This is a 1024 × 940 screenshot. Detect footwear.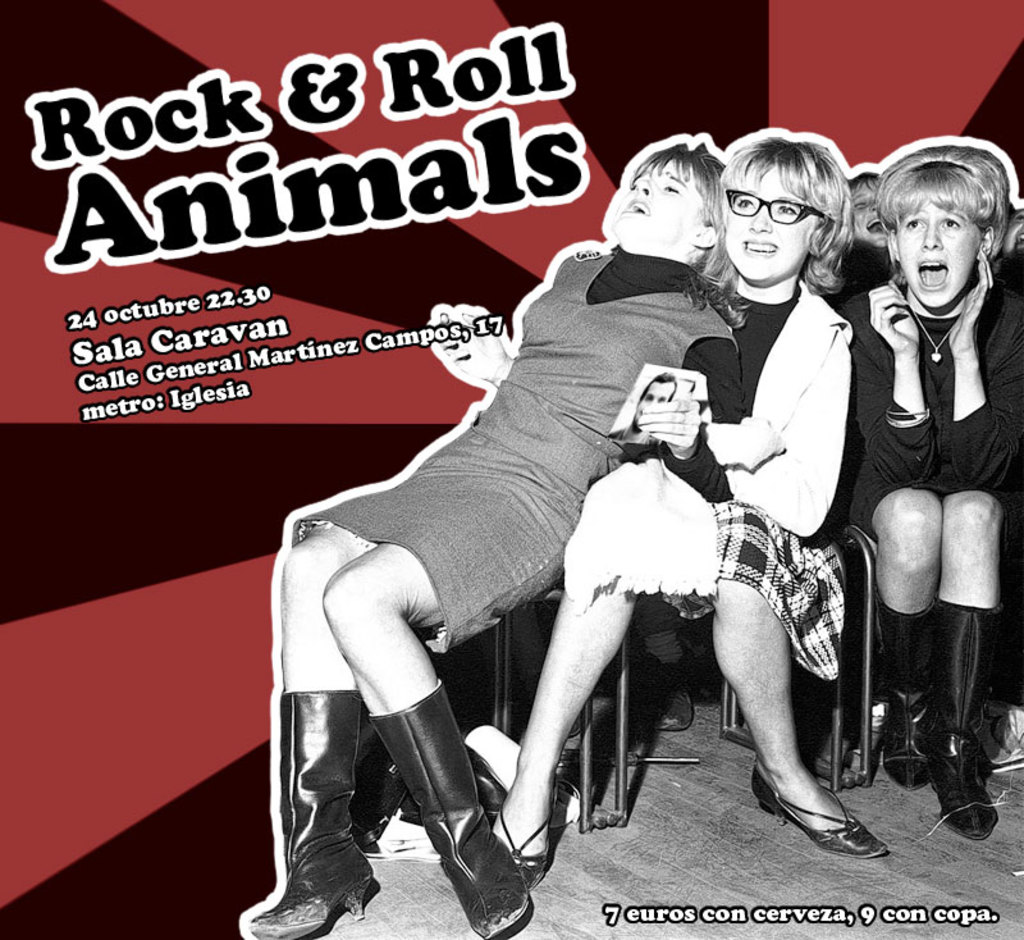
bbox=(241, 685, 381, 939).
